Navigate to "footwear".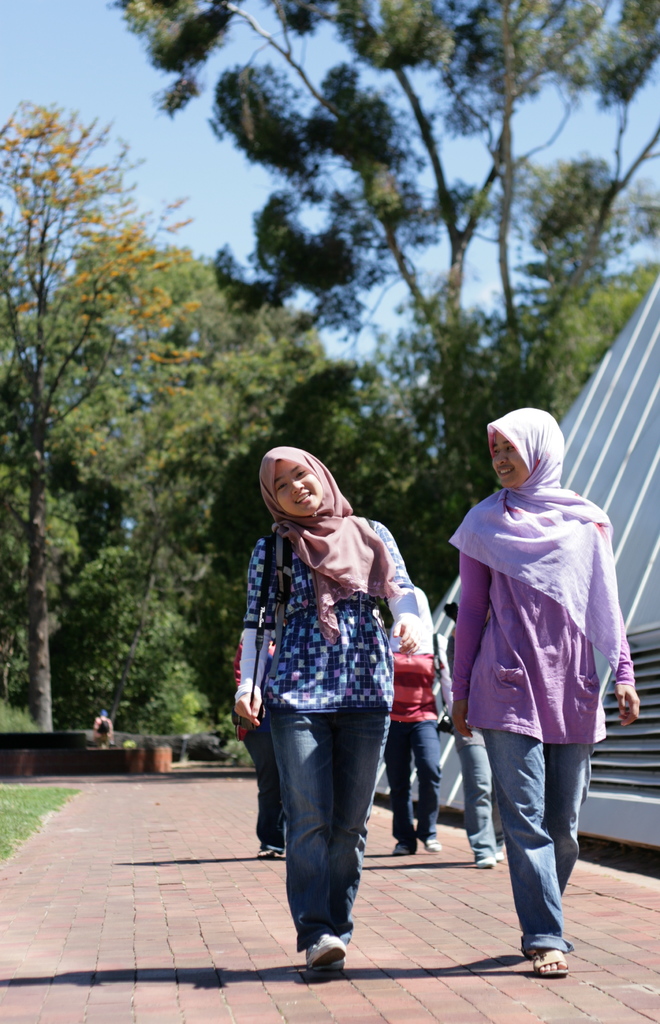
Navigation target: bbox(492, 851, 509, 867).
